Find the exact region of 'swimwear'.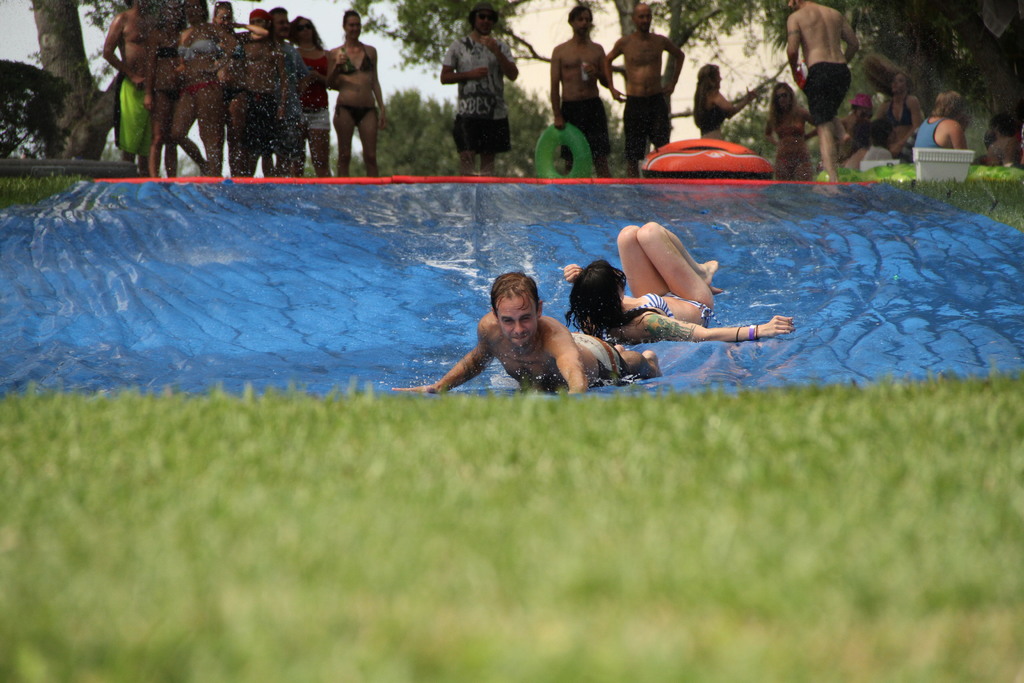
Exact region: bbox=(672, 294, 723, 330).
